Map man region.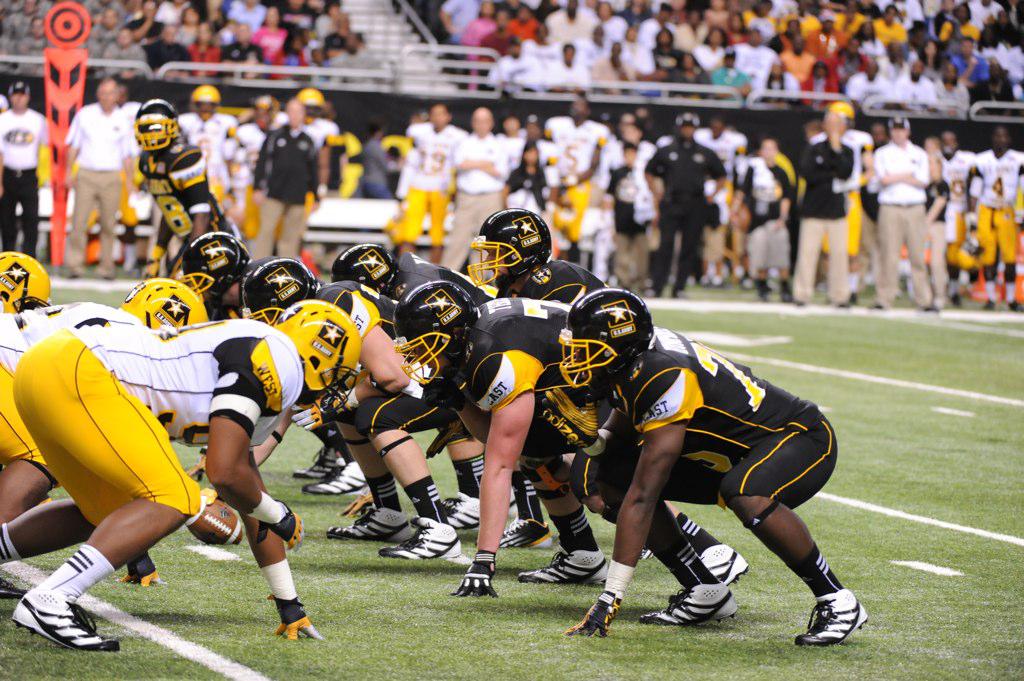
Mapped to l=182, t=236, r=368, b=497.
